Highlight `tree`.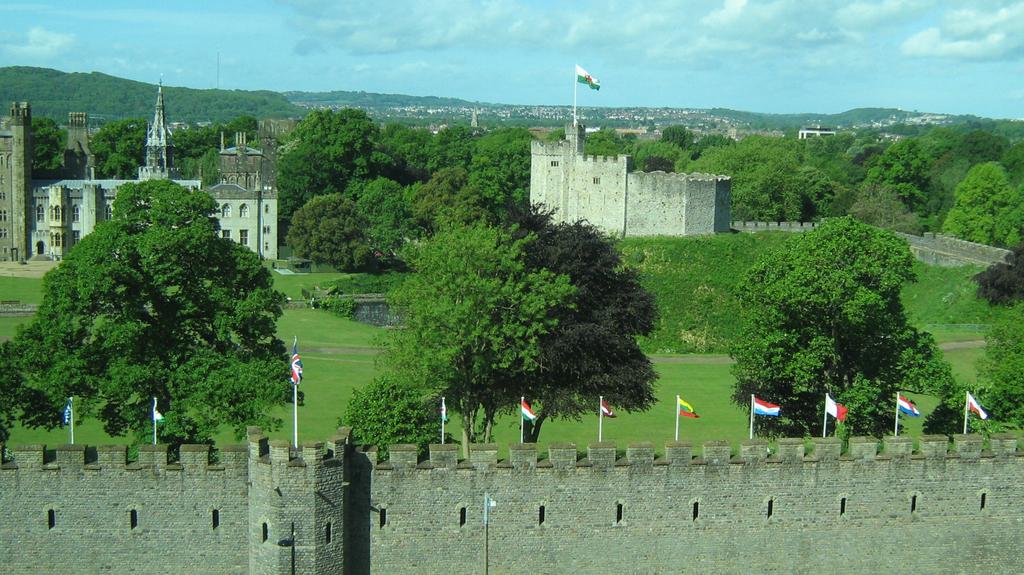
Highlighted region: (left=0, top=164, right=299, bottom=454).
